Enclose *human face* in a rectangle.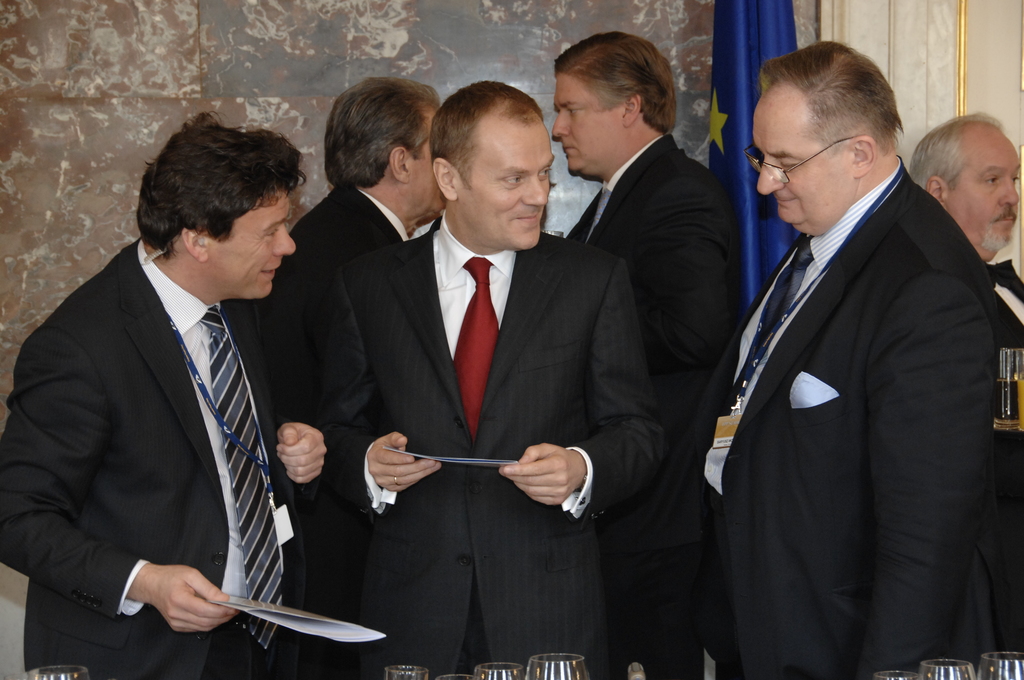
detection(952, 128, 1023, 250).
